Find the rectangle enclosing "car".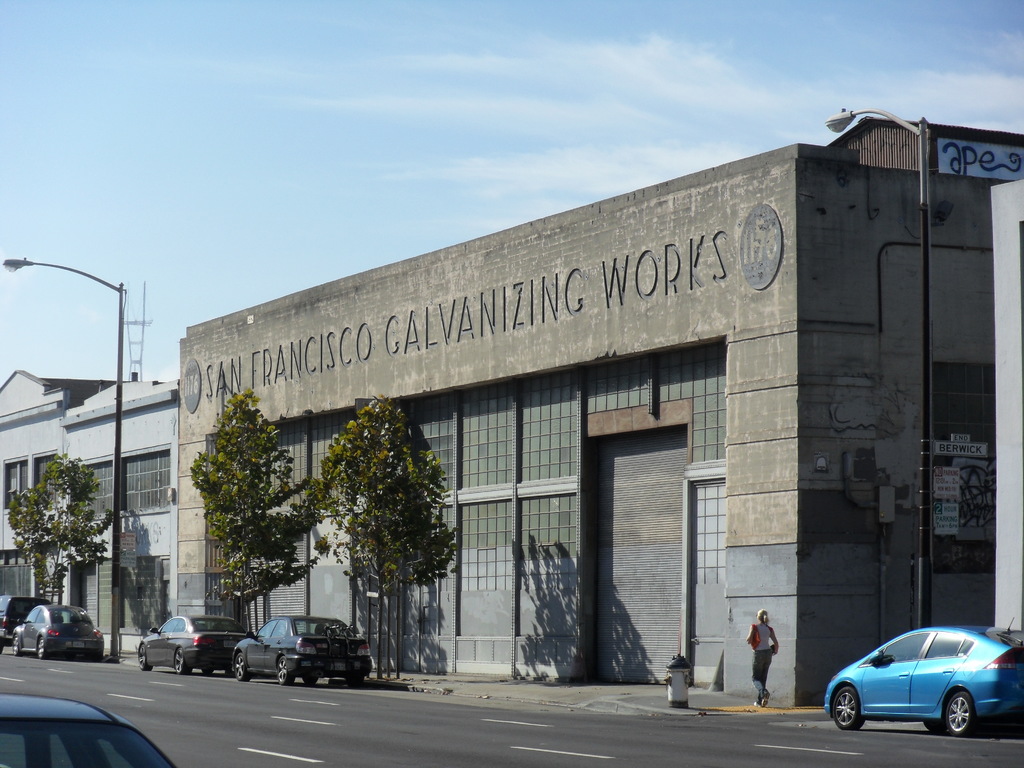
(left=136, top=611, right=252, bottom=671).
